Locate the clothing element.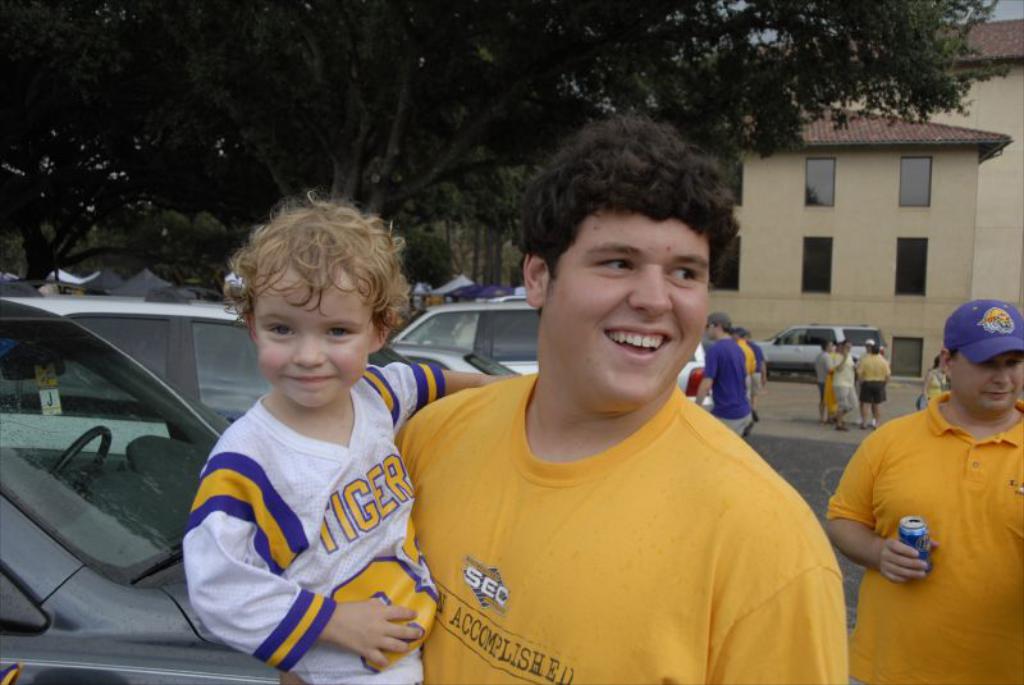
Element bbox: {"x1": 741, "y1": 339, "x2": 759, "y2": 401}.
